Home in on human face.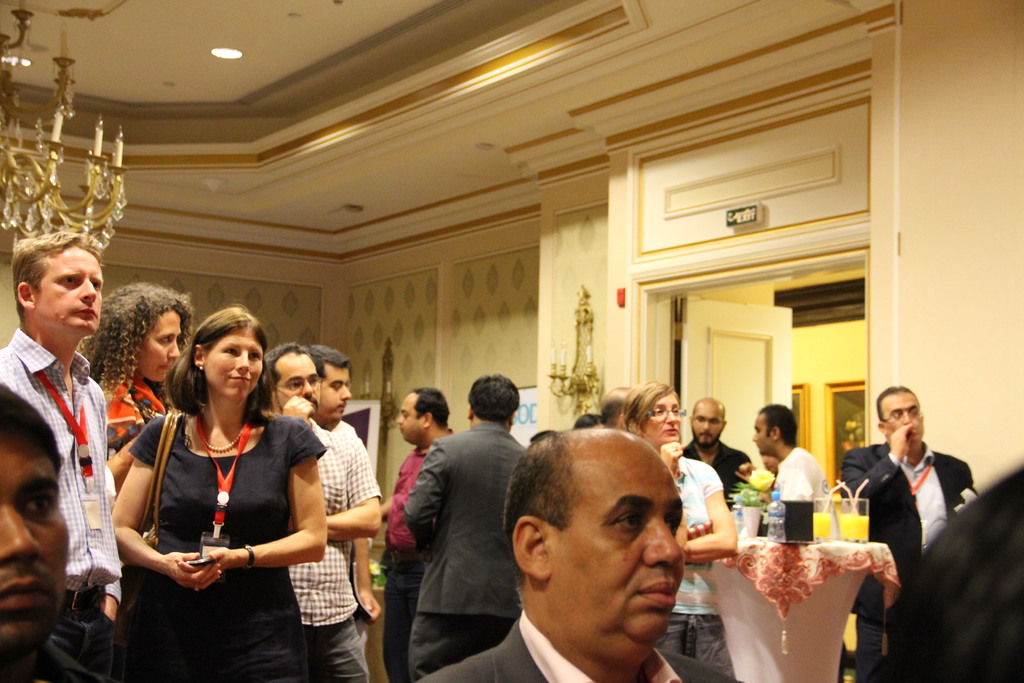
Homed in at x1=688, y1=403, x2=724, y2=445.
